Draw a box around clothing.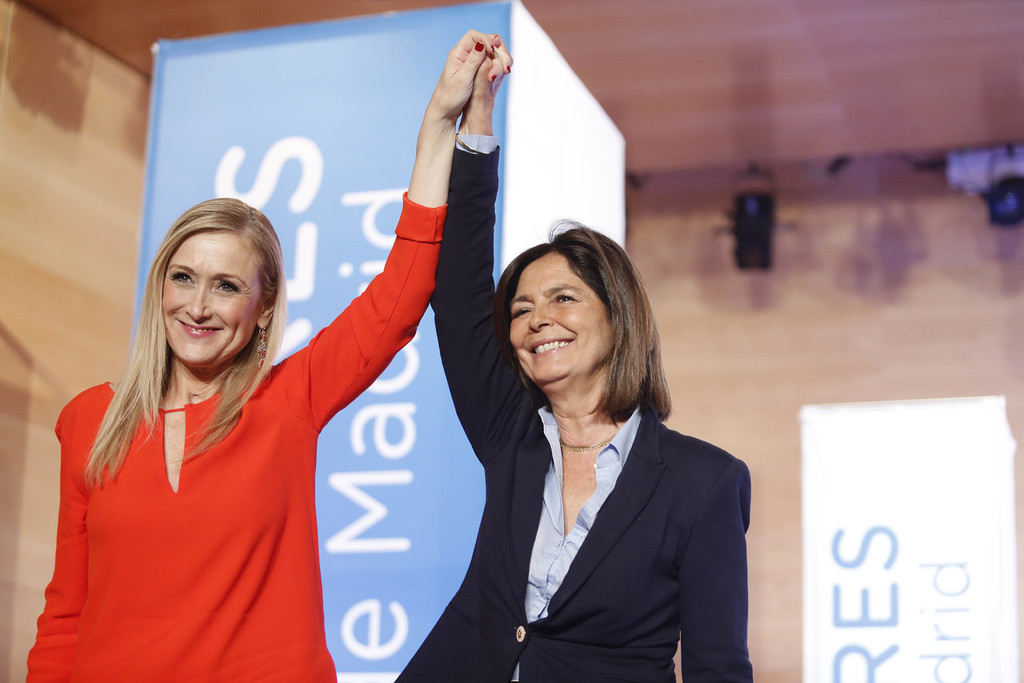
23/187/451/682.
